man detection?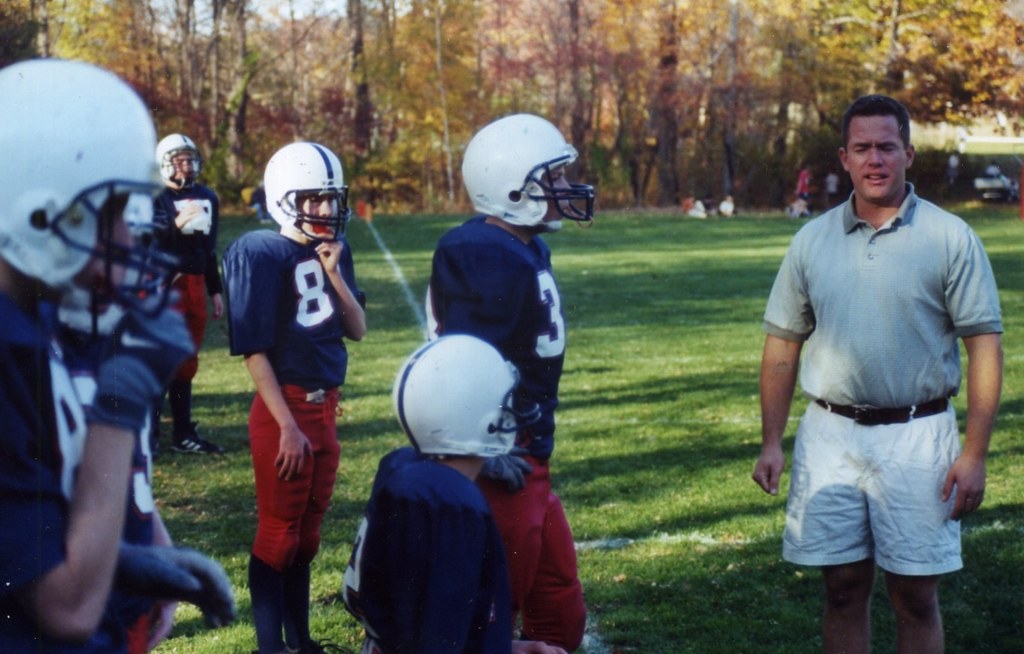
x1=751 y1=94 x2=1009 y2=653
